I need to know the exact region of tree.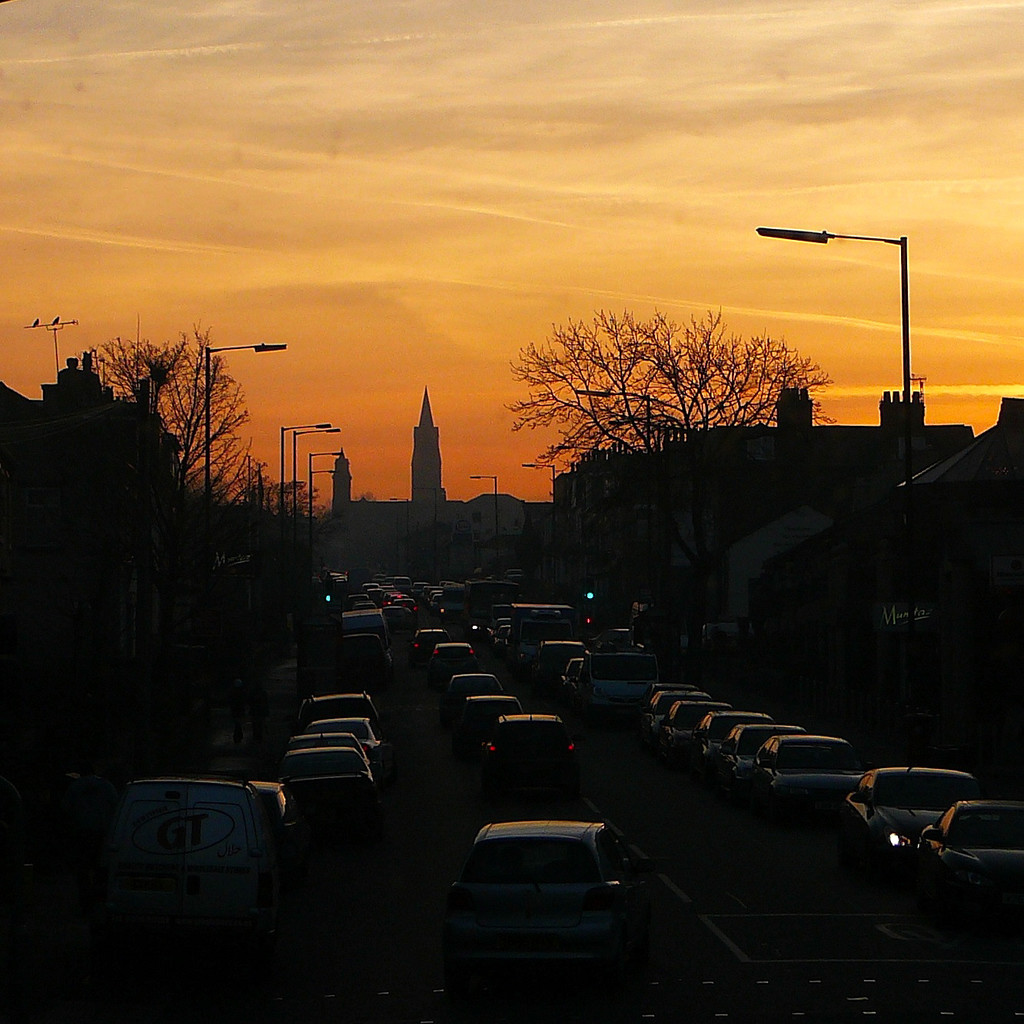
Region: box=[500, 306, 828, 478].
